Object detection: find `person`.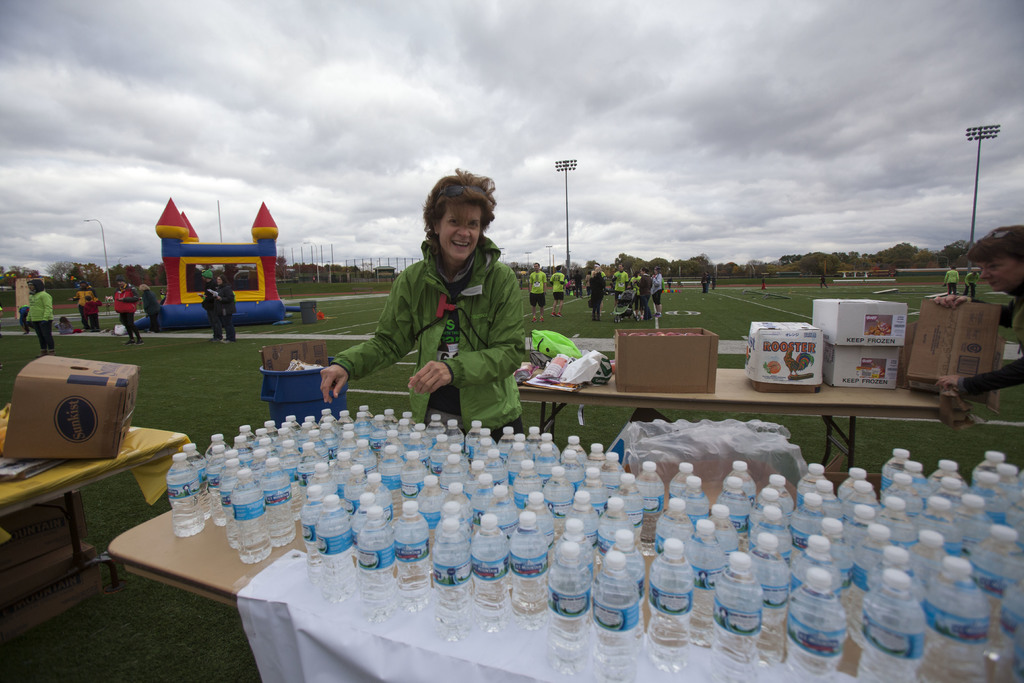
bbox=(963, 268, 980, 299).
